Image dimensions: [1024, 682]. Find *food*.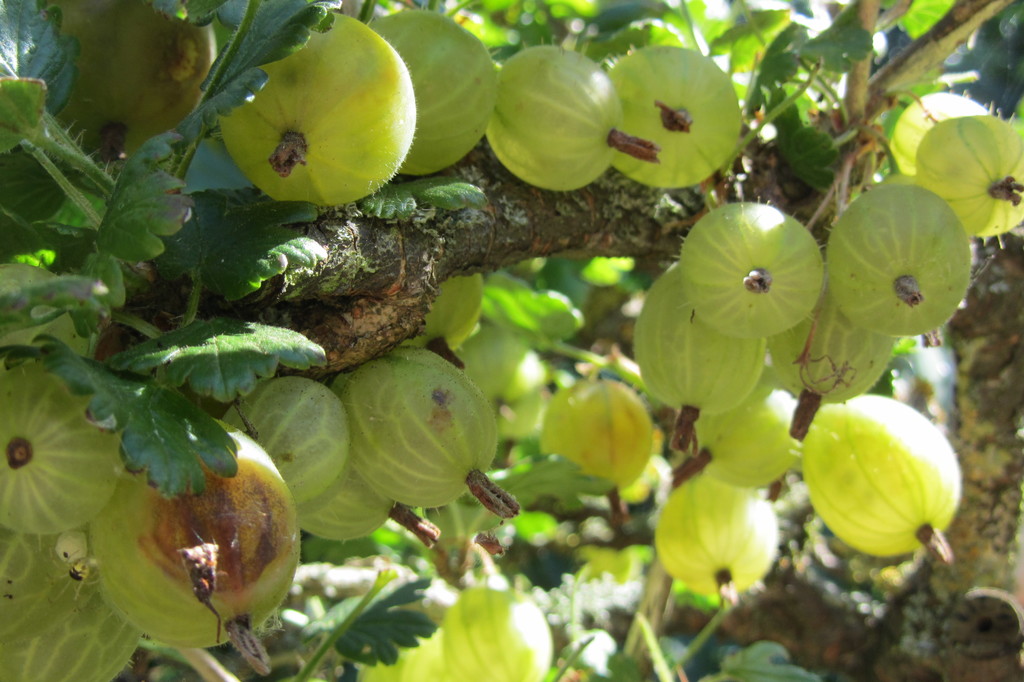
l=0, t=366, r=120, b=531.
